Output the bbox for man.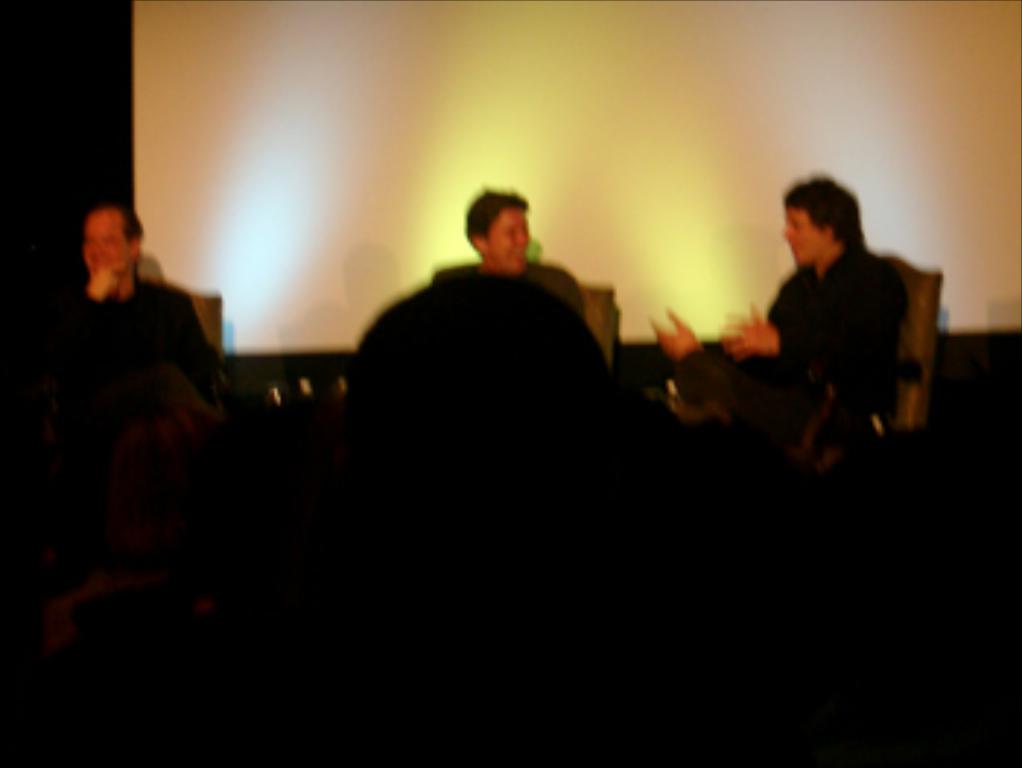
x1=67, y1=201, x2=201, y2=347.
